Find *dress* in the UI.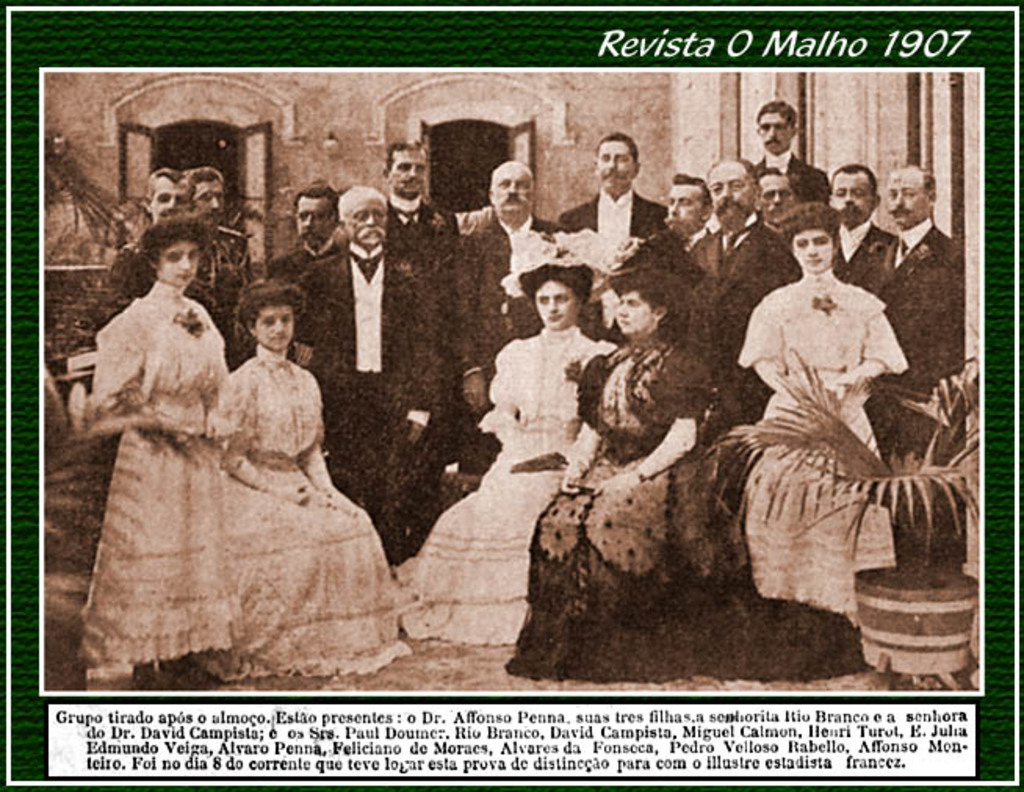
UI element at x1=74 y1=290 x2=238 y2=662.
